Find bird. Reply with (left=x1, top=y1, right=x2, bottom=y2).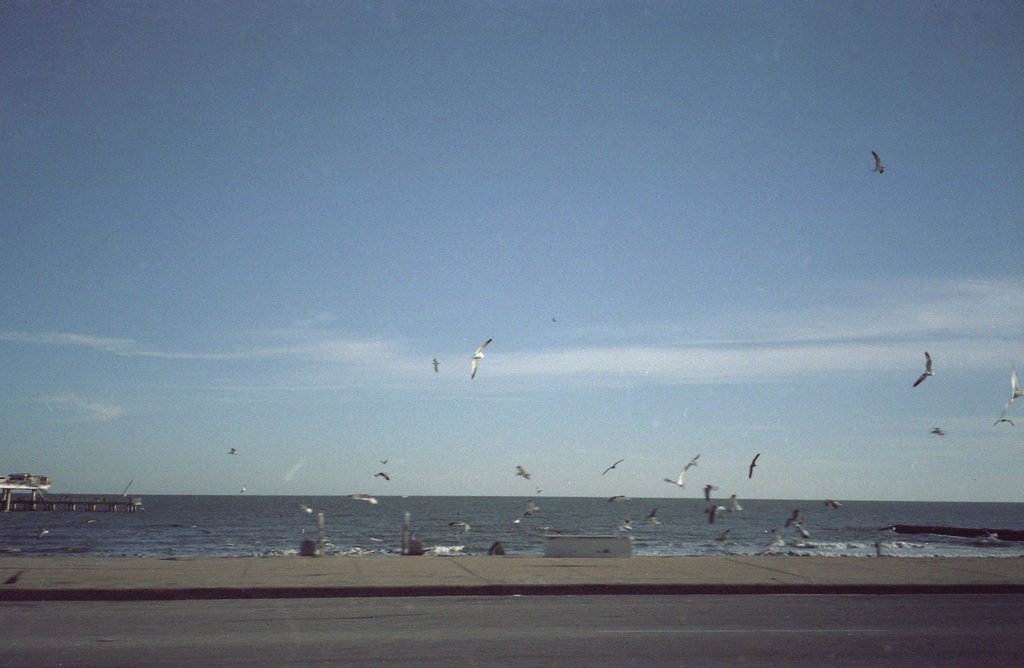
(left=377, top=456, right=388, bottom=468).
